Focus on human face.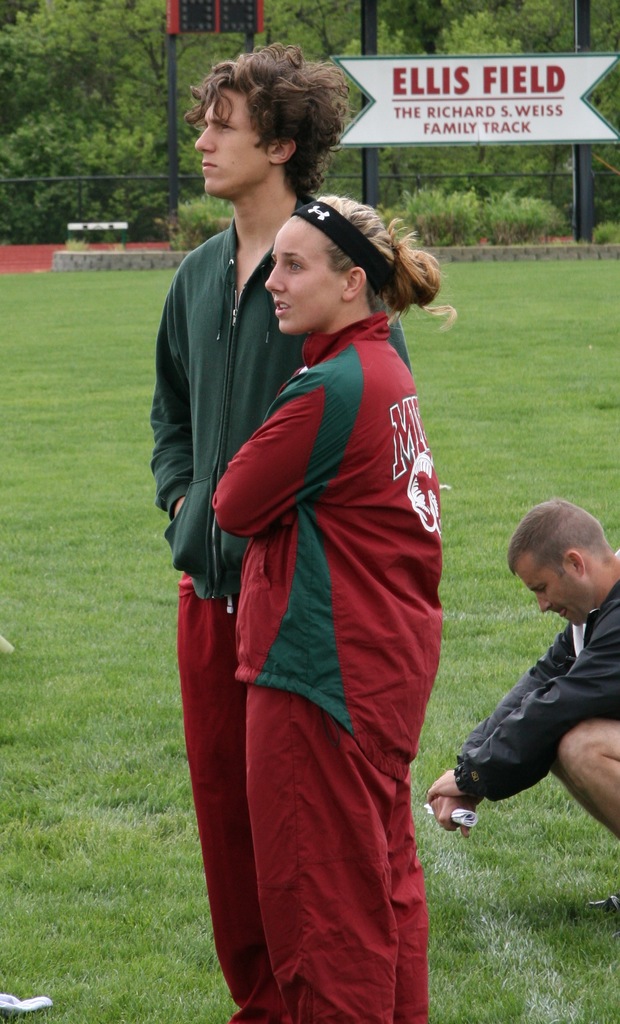
Focused at select_region(263, 221, 345, 335).
